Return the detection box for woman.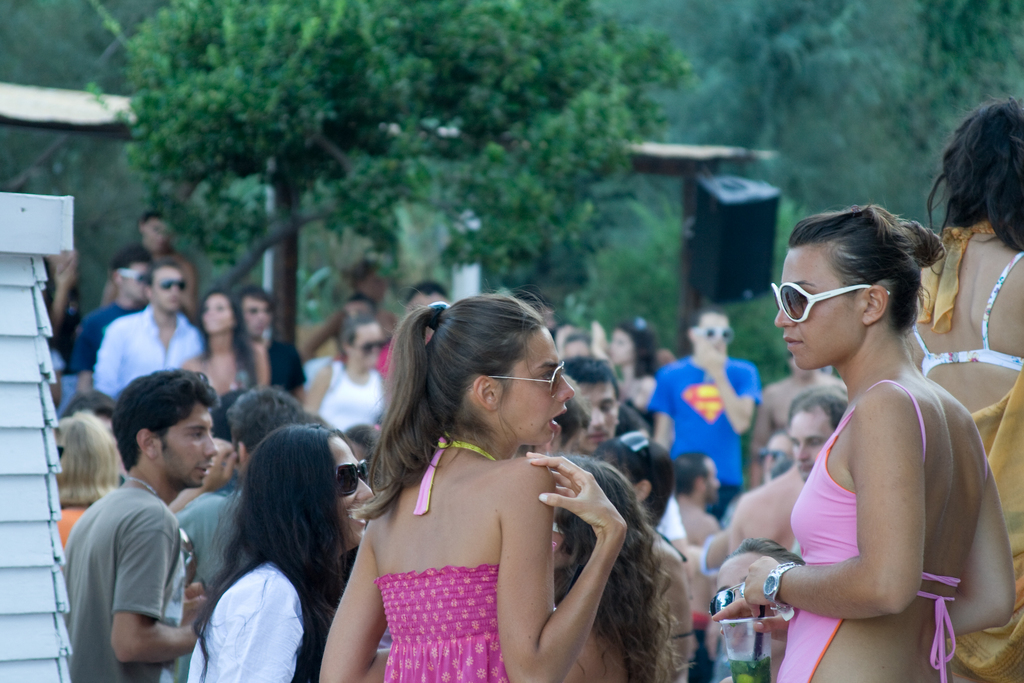
{"left": 57, "top": 414, "right": 122, "bottom": 552}.
